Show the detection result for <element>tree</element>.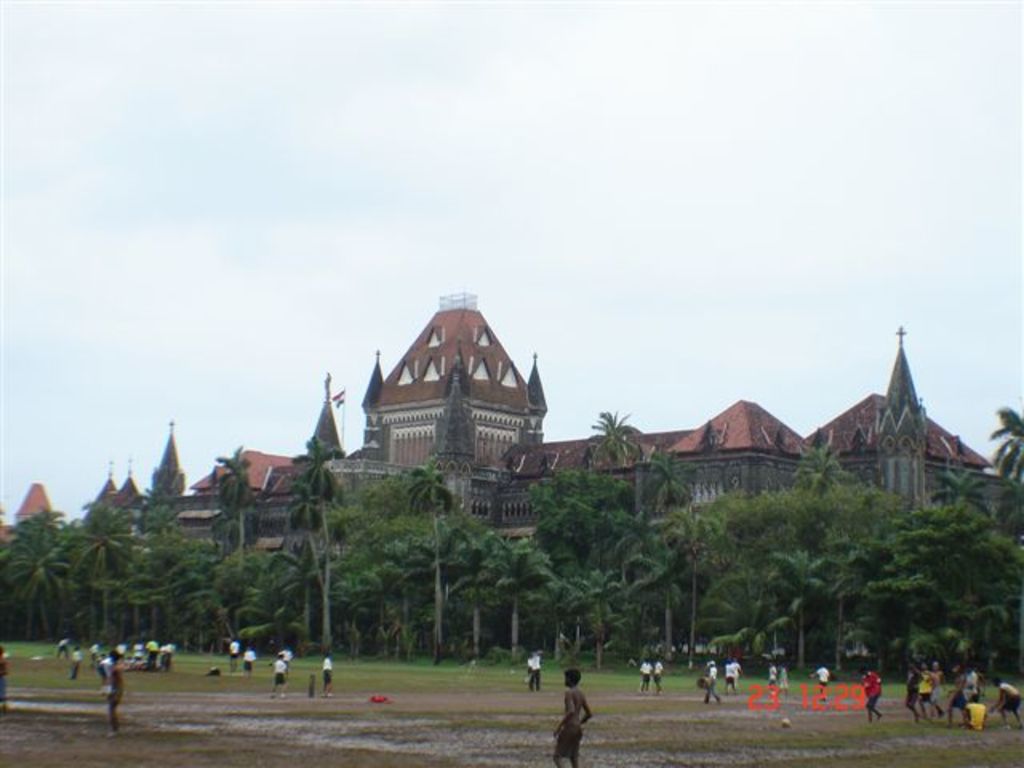
128:477:160:533.
